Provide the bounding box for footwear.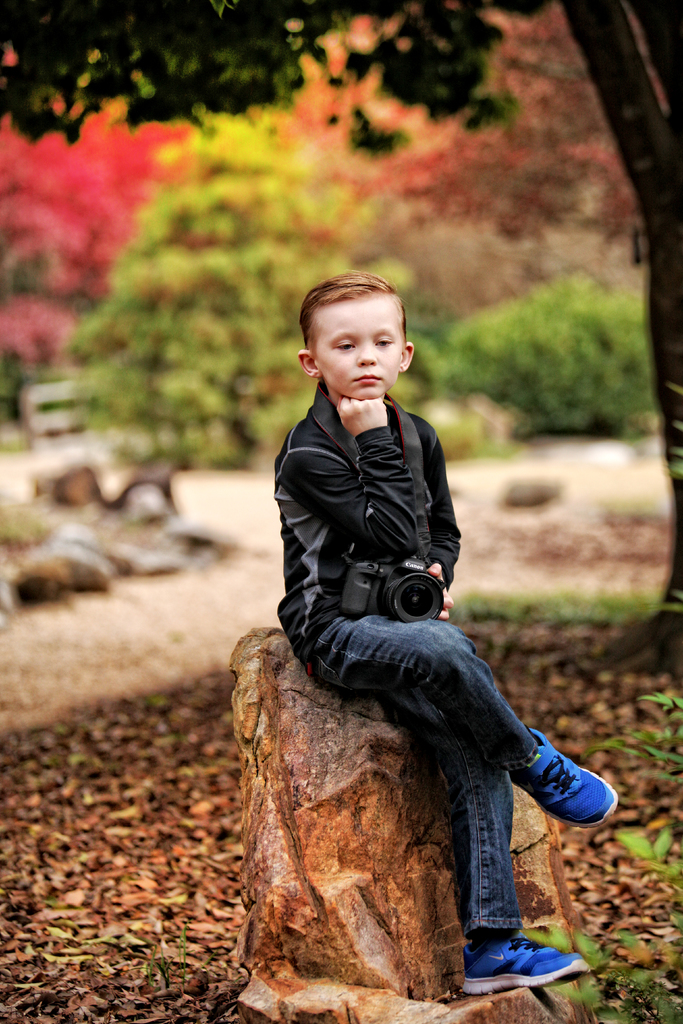
rect(506, 725, 621, 830).
